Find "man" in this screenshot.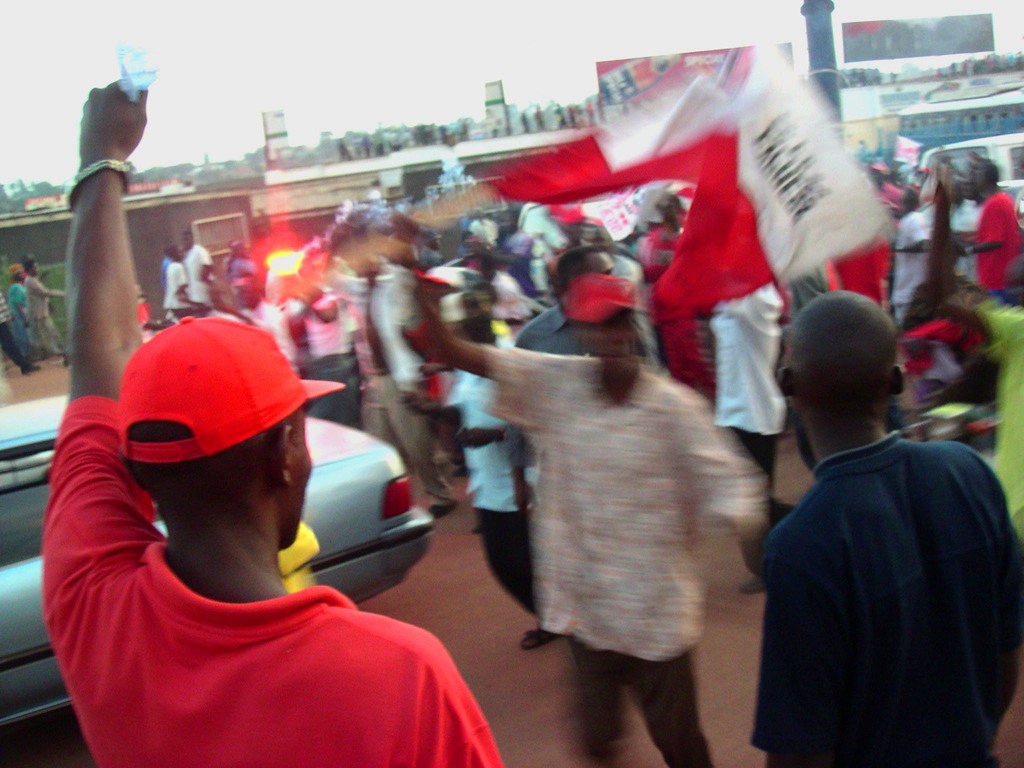
The bounding box for "man" is <box>0,284,23,362</box>.
